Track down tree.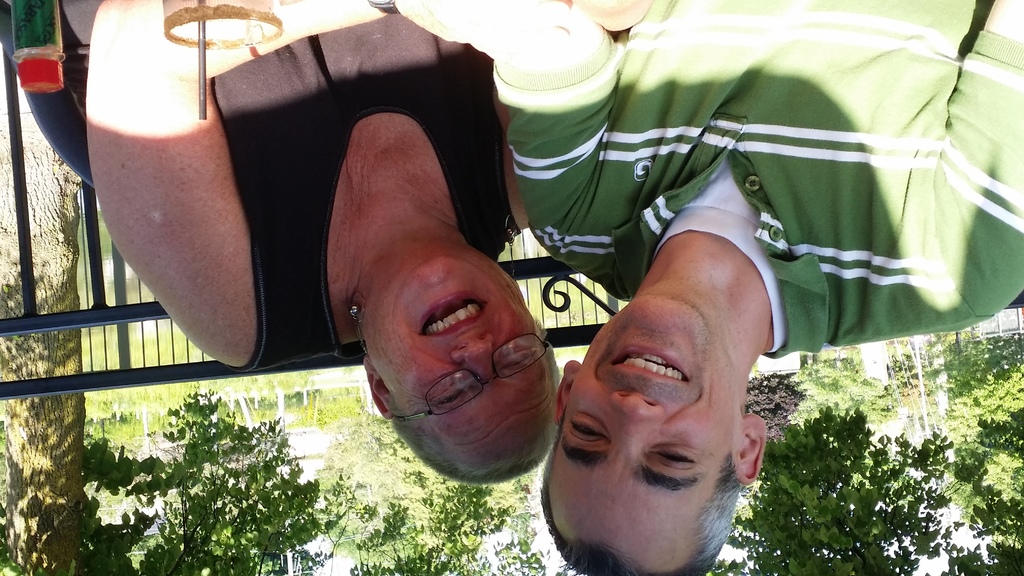
Tracked to x1=0, y1=0, x2=181, y2=575.
